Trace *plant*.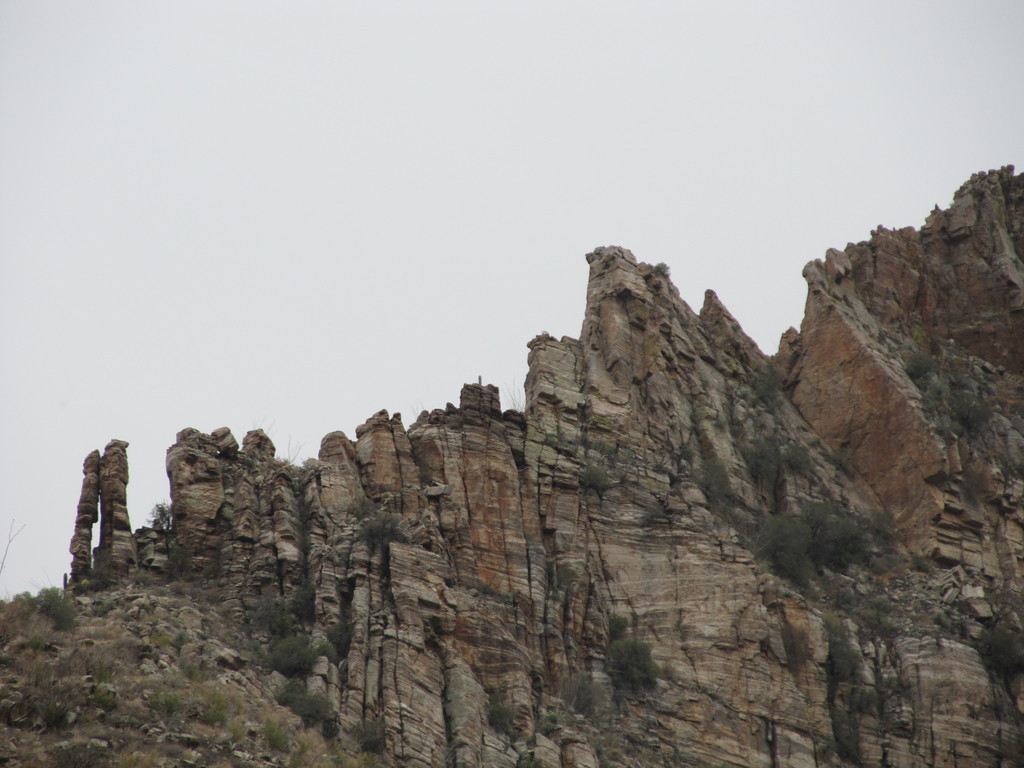
Traced to <box>756,363,787,397</box>.
